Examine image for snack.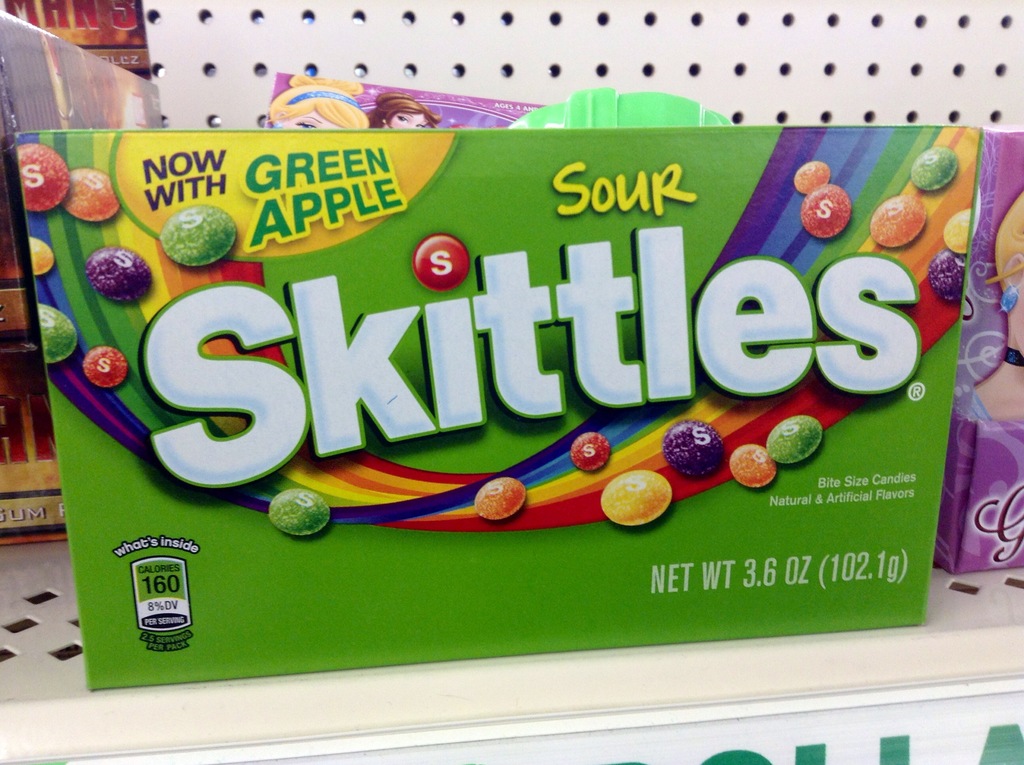
Examination result: (x1=911, y1=144, x2=963, y2=191).
